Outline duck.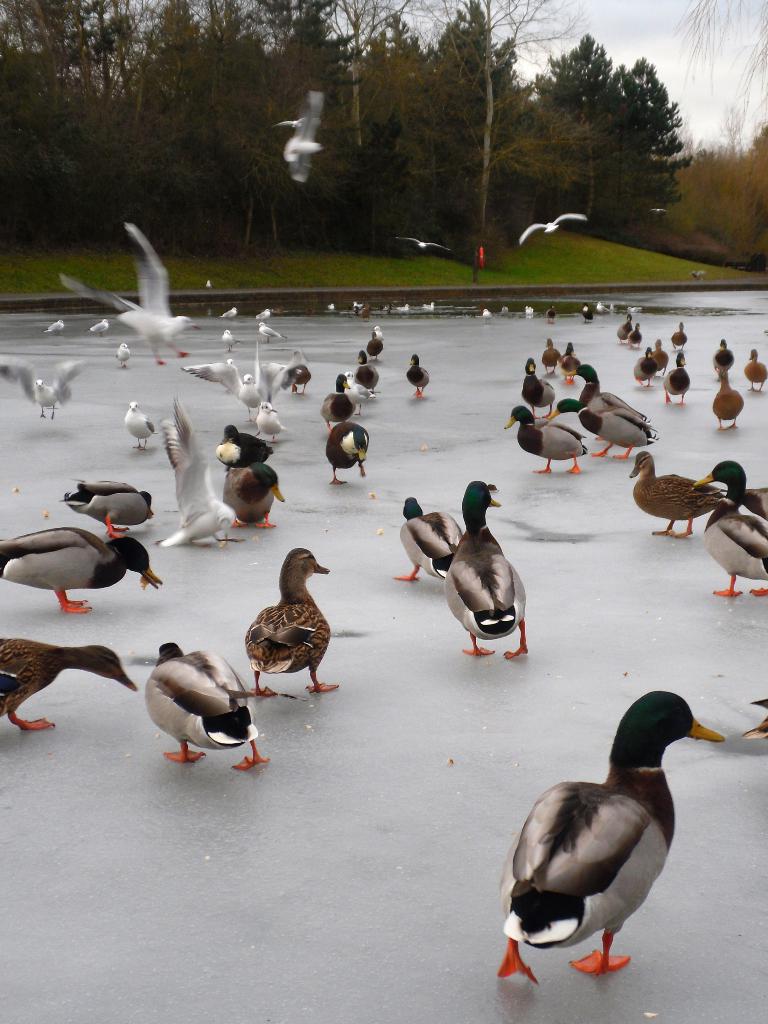
Outline: (0,527,163,612).
